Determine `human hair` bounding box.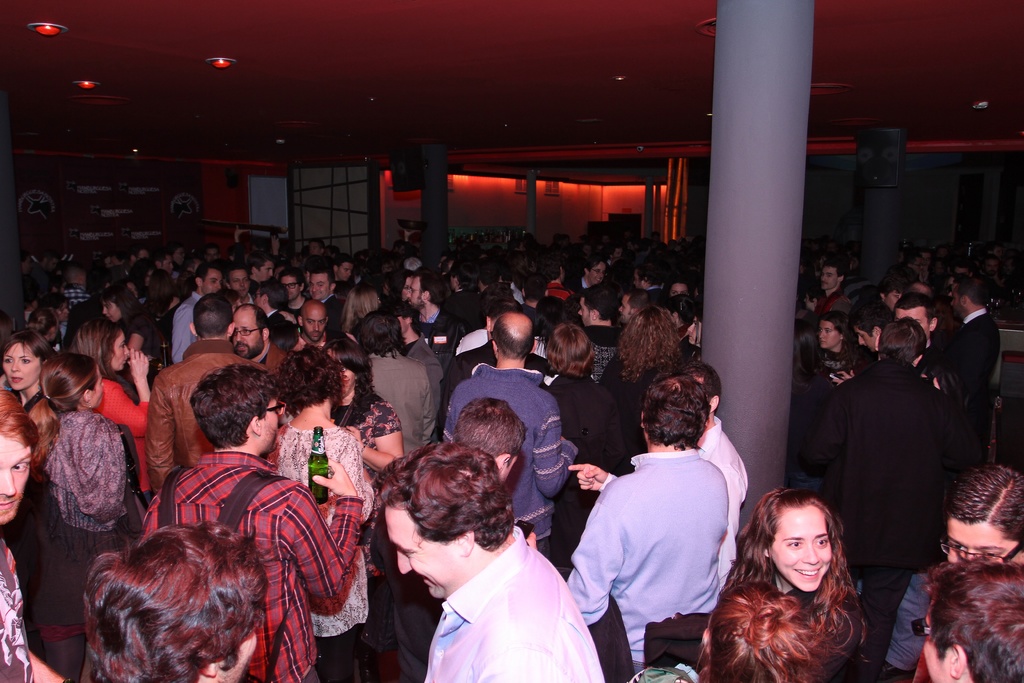
Determined: <bbox>0, 391, 35, 448</bbox>.
